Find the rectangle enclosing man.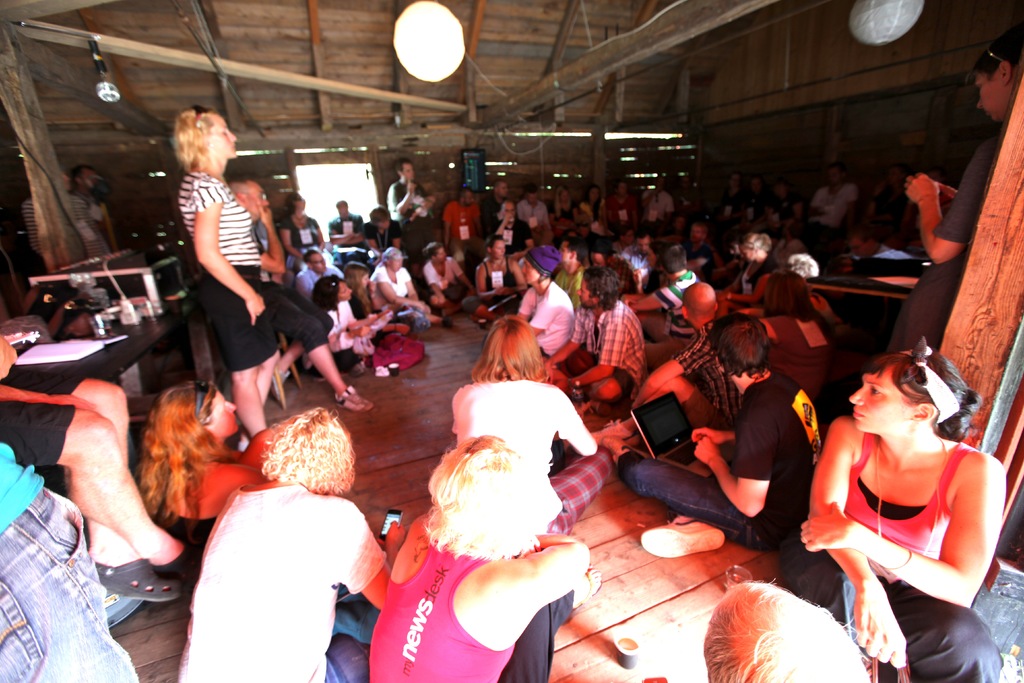
x1=604, y1=313, x2=833, y2=556.
